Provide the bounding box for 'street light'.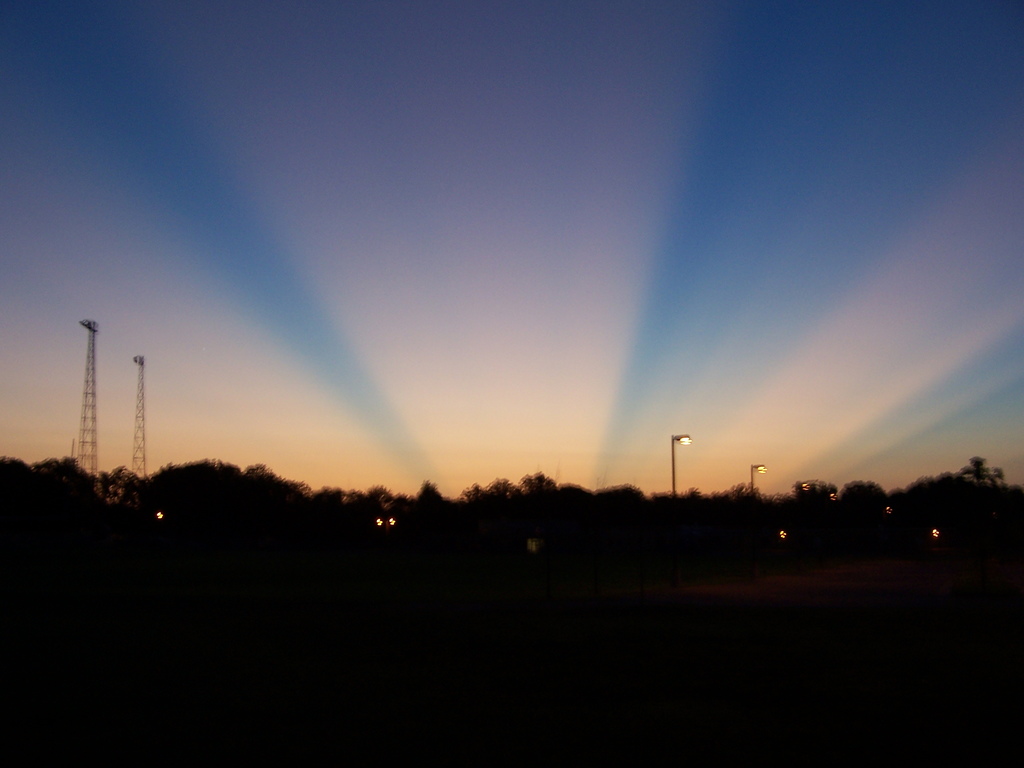
[left=880, top=505, right=893, bottom=515].
